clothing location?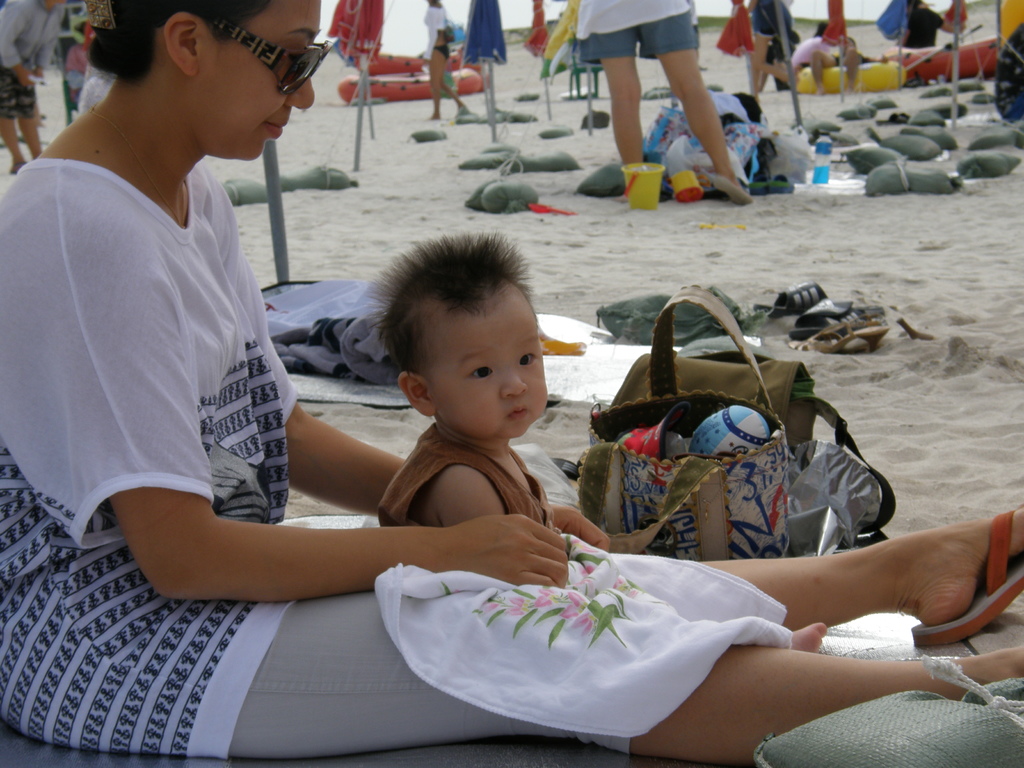
585/0/700/65
